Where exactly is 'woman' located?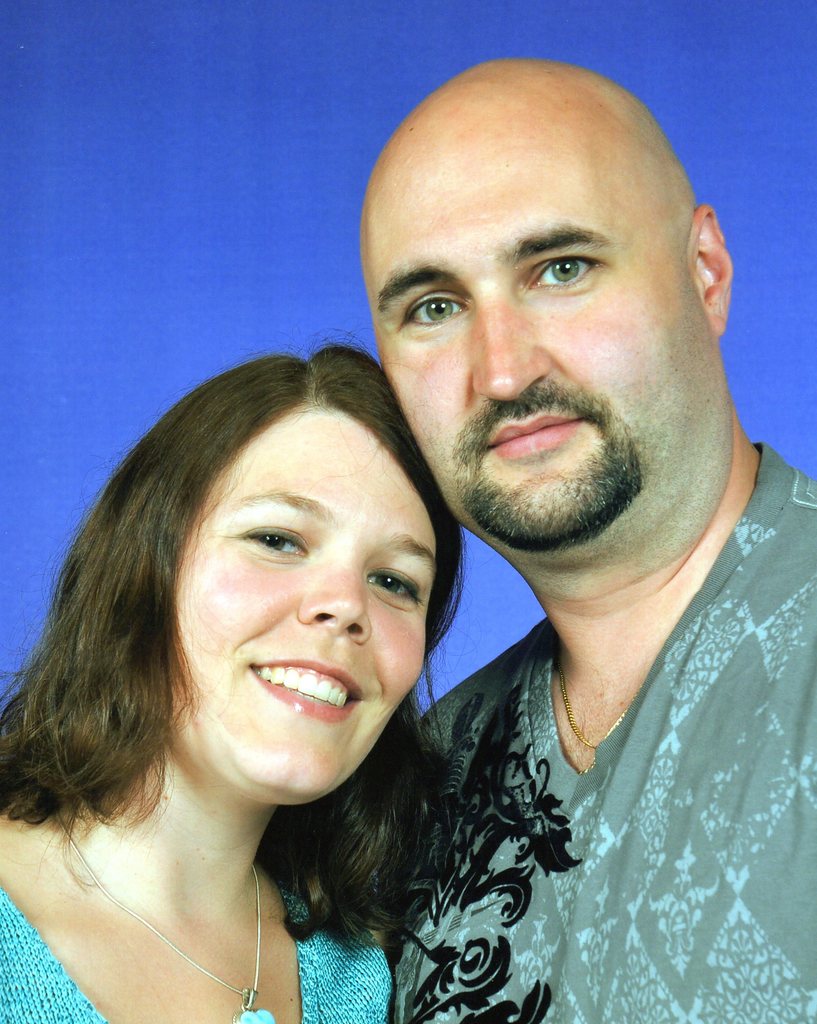
Its bounding box is select_region(0, 323, 473, 1023).
